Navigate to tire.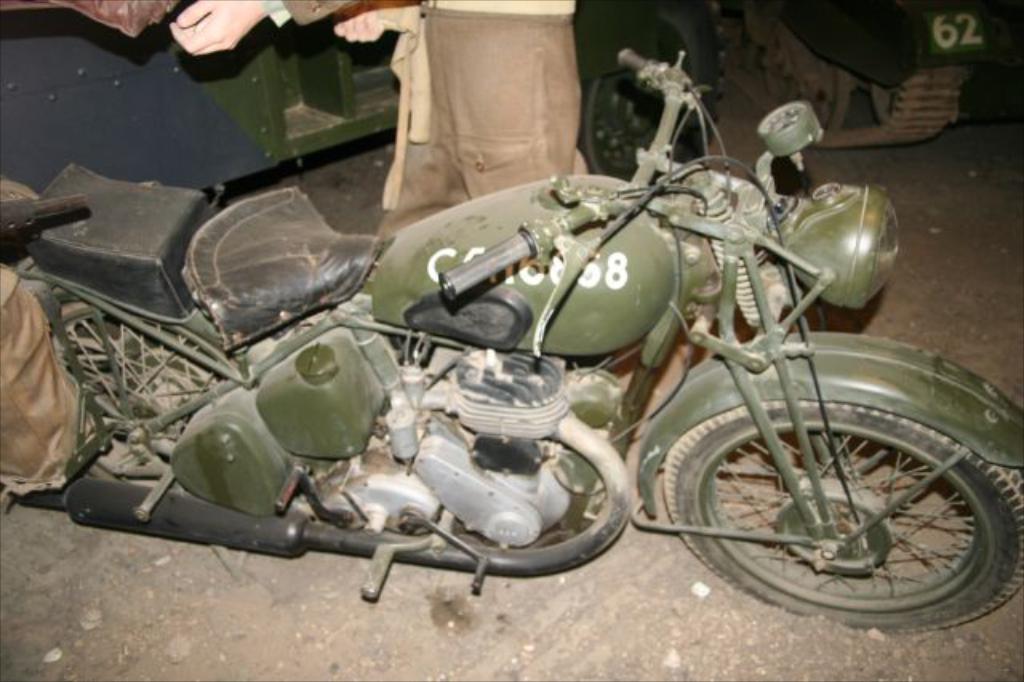
Navigation target: region(579, 14, 725, 189).
